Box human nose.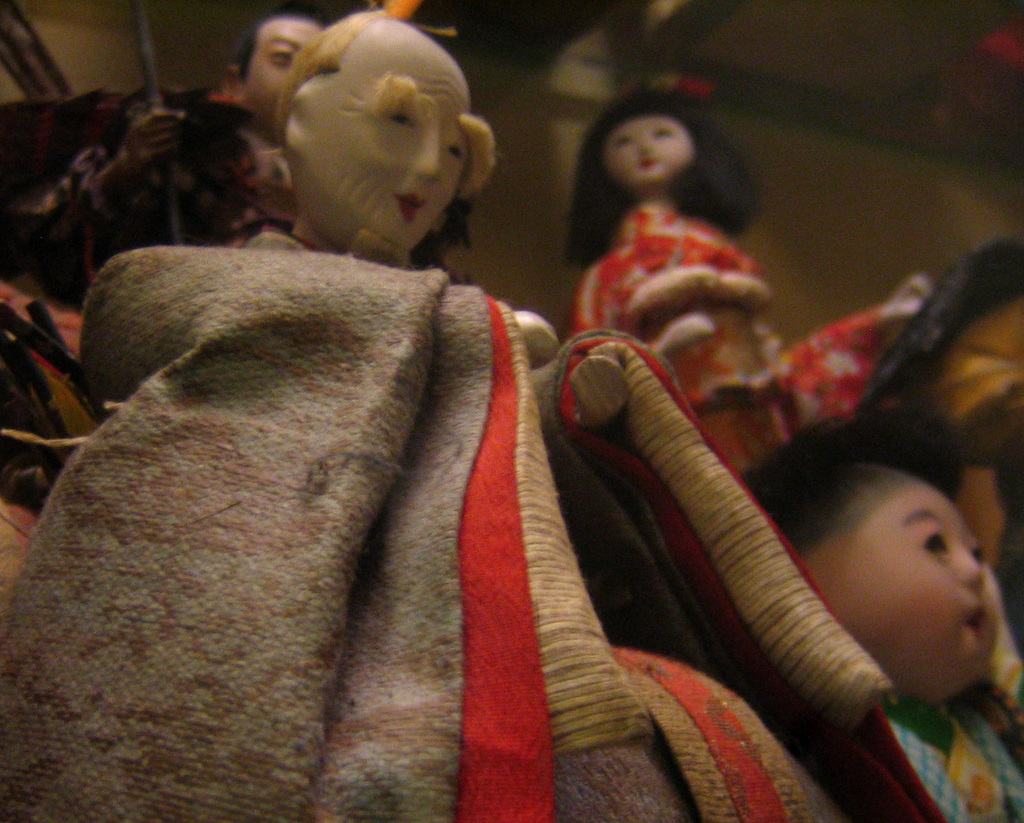
{"x1": 960, "y1": 541, "x2": 982, "y2": 584}.
